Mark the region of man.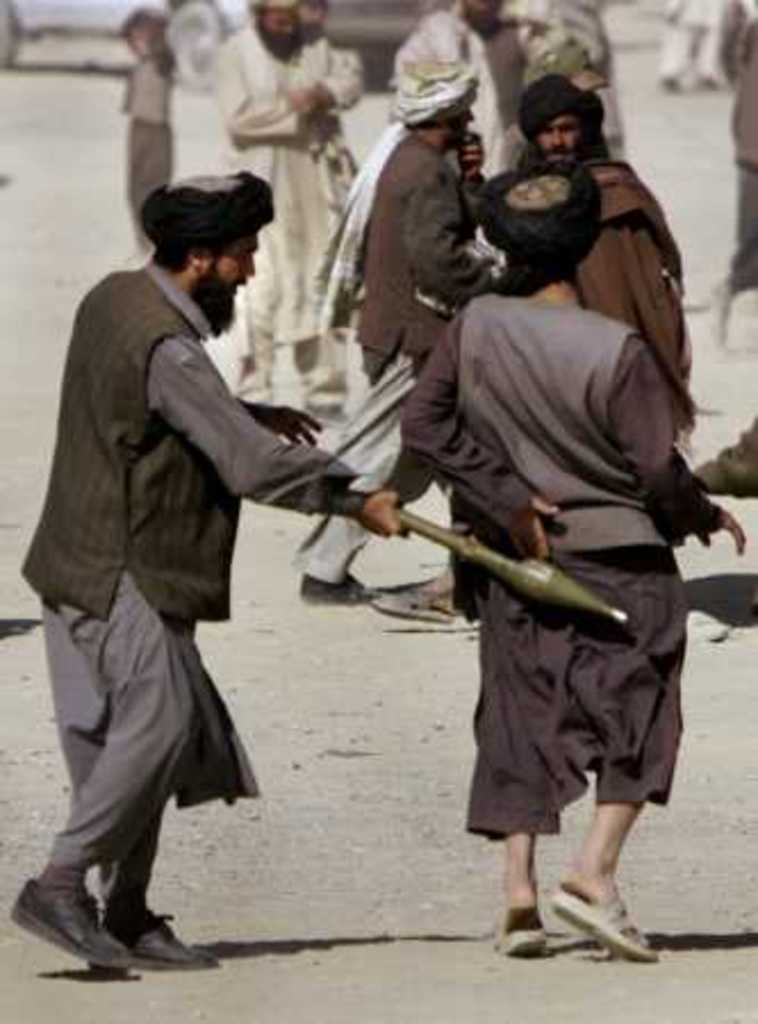
Region: [469,64,694,480].
